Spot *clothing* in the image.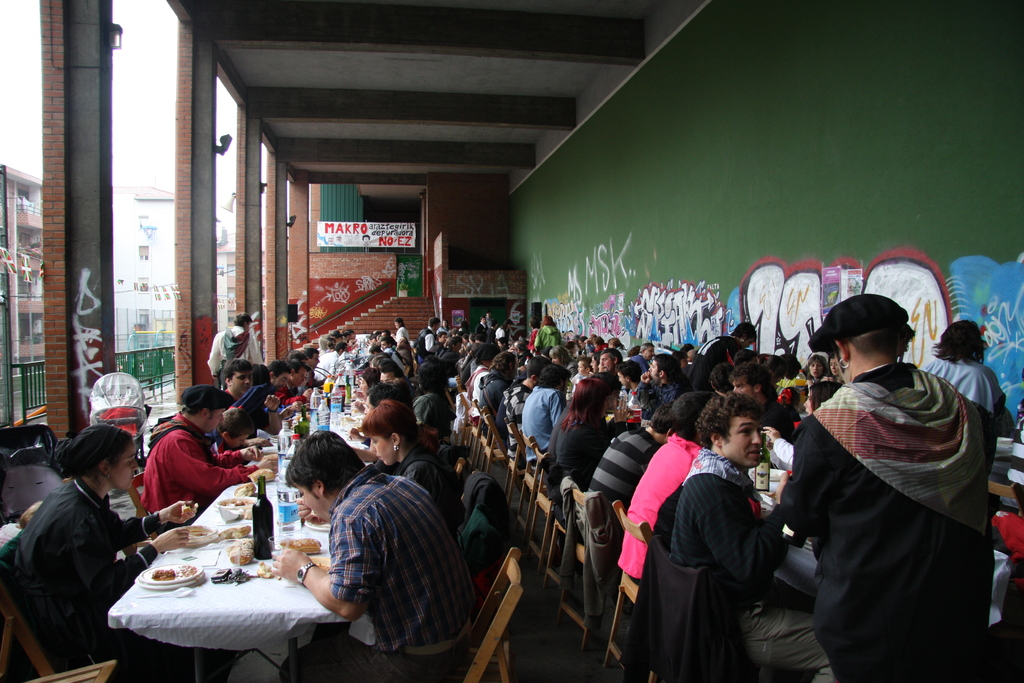
*clothing* found at <bbox>312, 351, 340, 380</bbox>.
